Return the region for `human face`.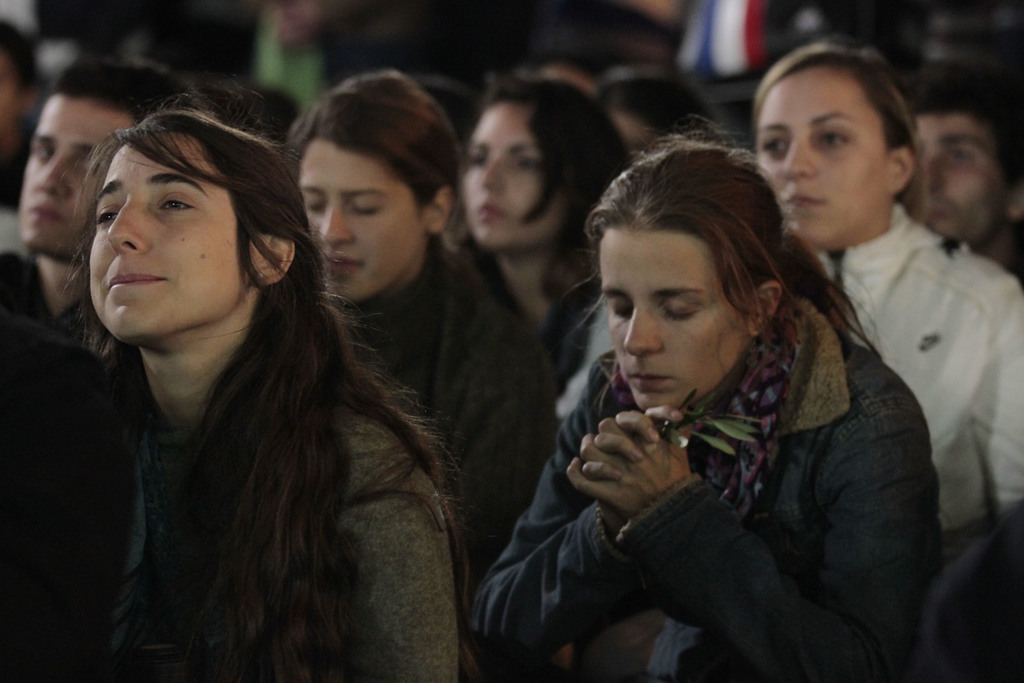
region(460, 99, 570, 243).
